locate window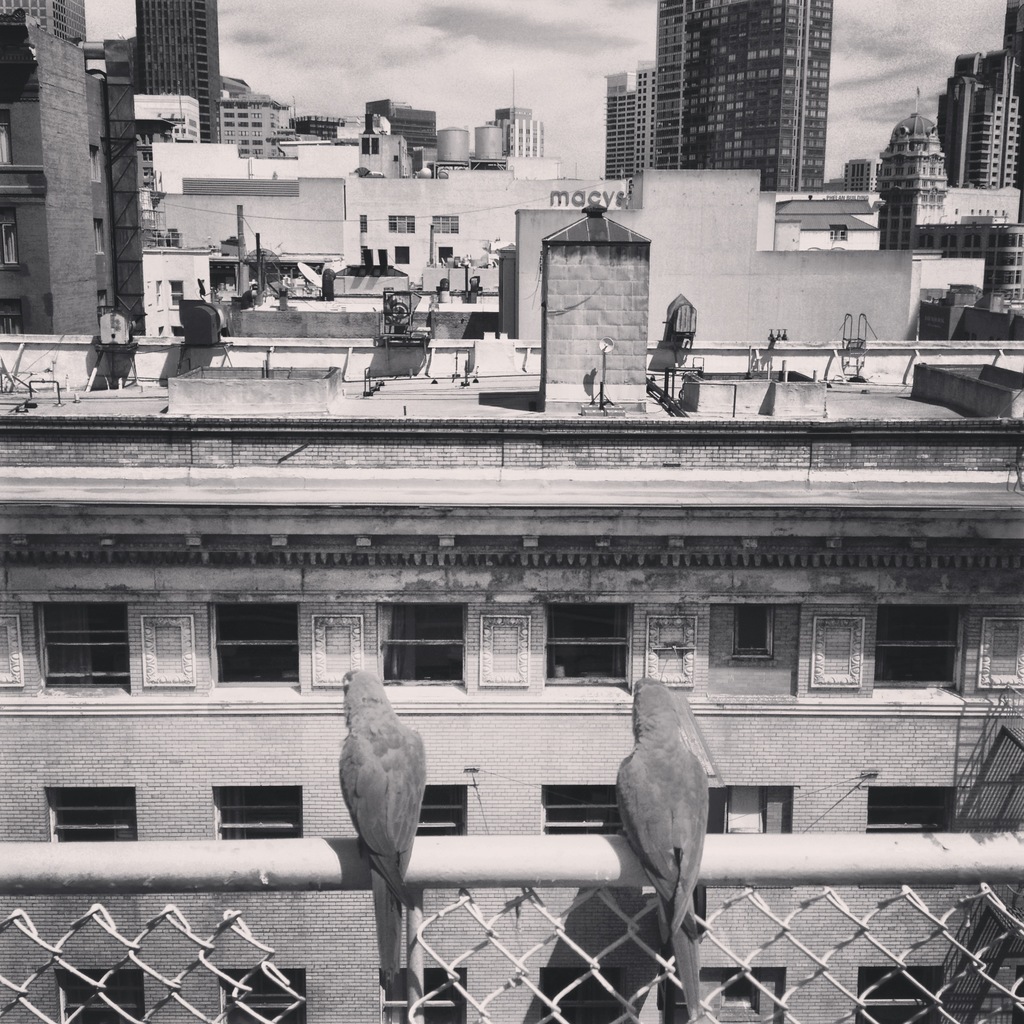
(left=36, top=600, right=134, bottom=689)
